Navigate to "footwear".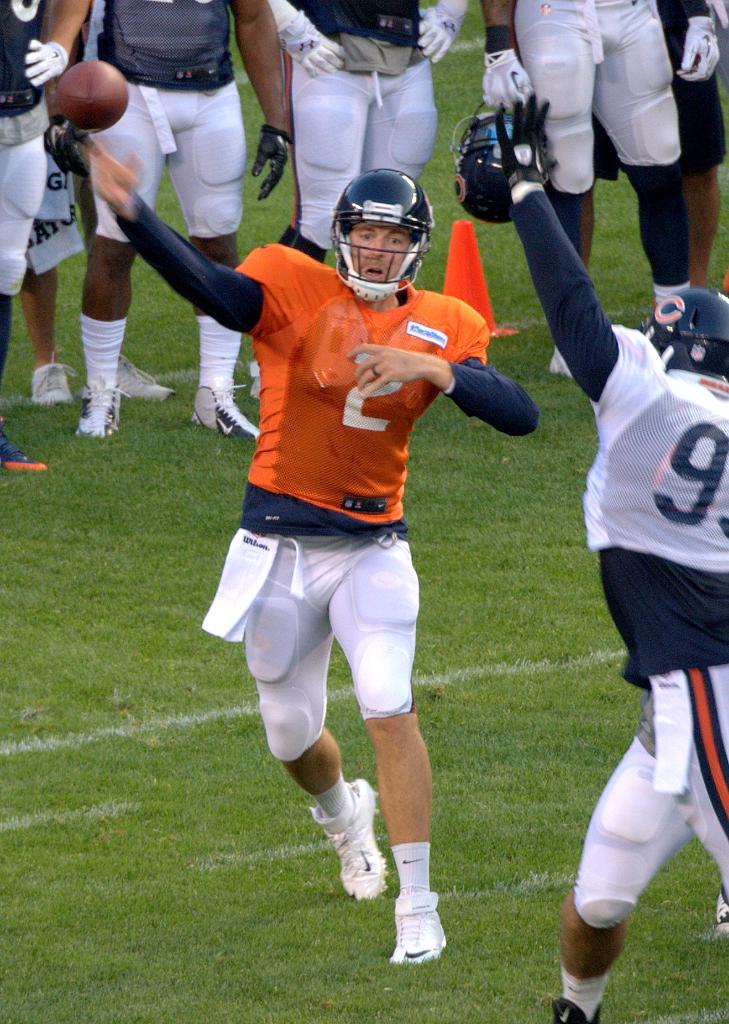
Navigation target: l=113, t=355, r=177, b=408.
